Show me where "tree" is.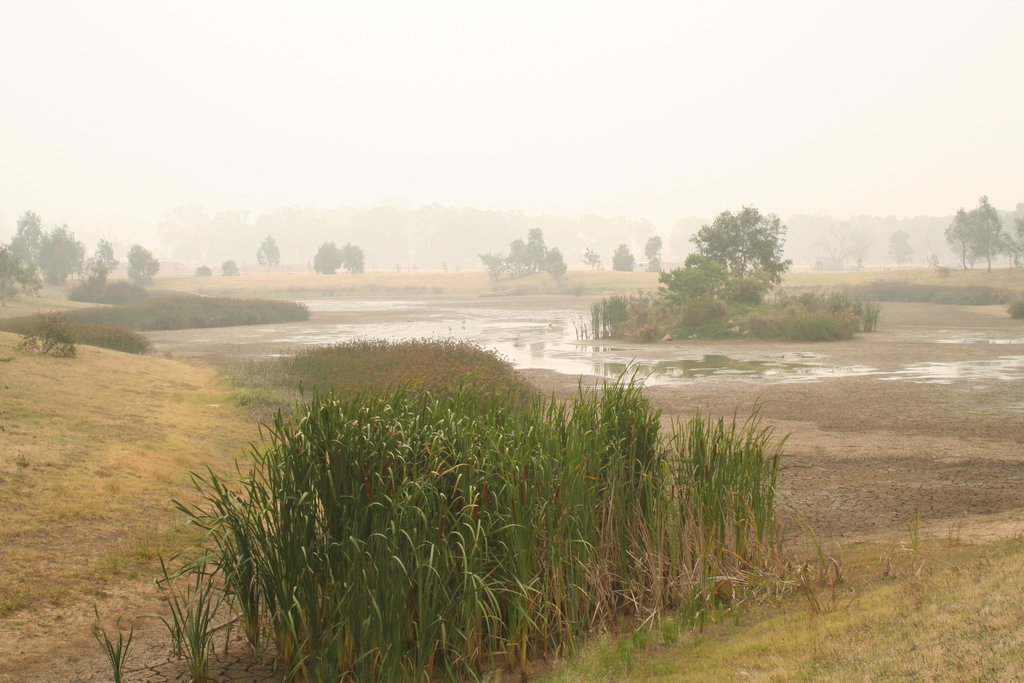
"tree" is at Rect(942, 206, 979, 270).
